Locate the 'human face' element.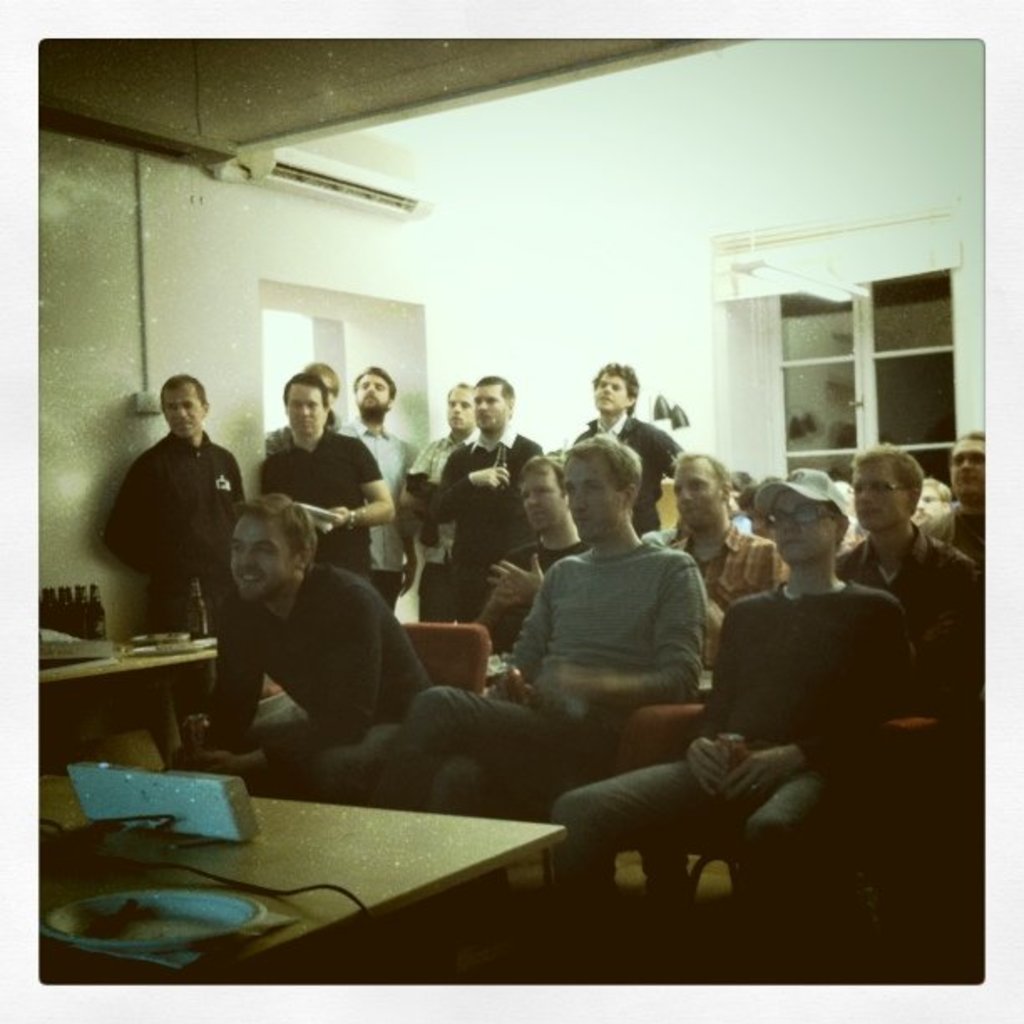
Element bbox: (224,519,291,606).
